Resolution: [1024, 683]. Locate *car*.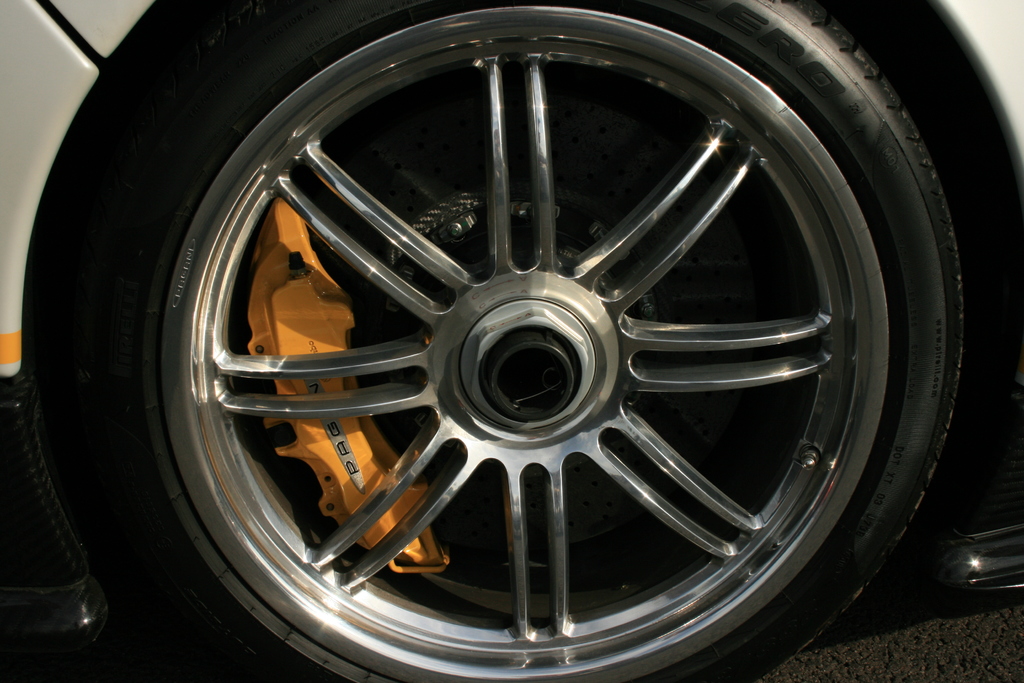
left=0, top=0, right=1023, bottom=682.
